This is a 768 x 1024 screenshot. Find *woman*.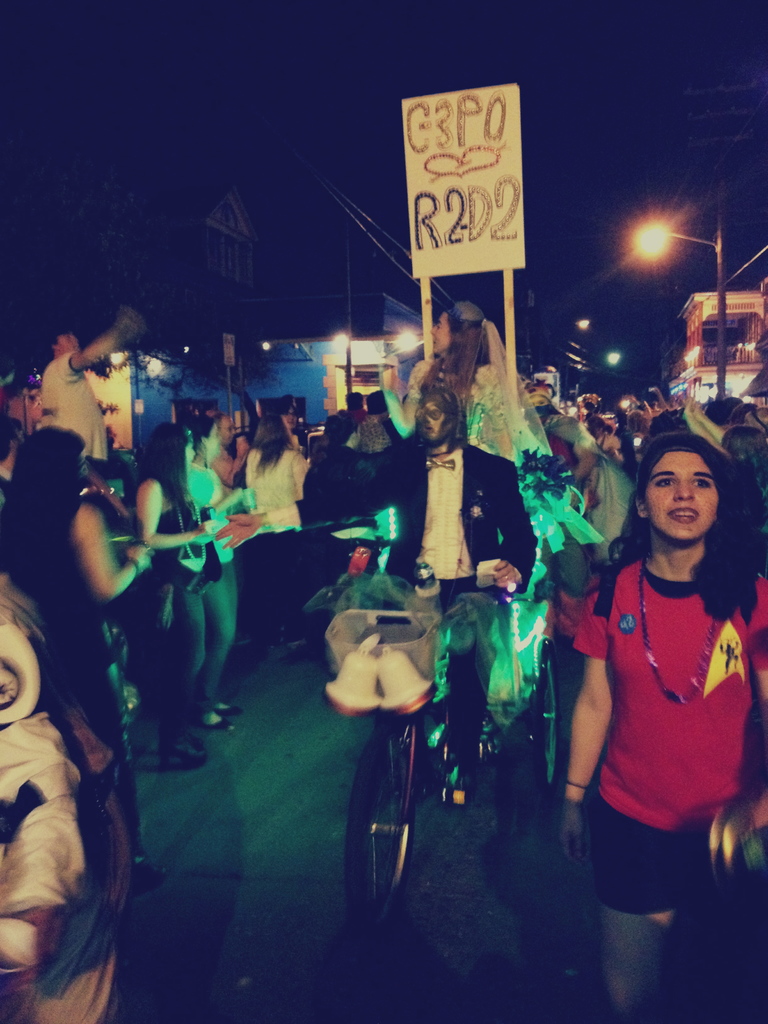
Bounding box: x1=0, y1=422, x2=166, y2=887.
